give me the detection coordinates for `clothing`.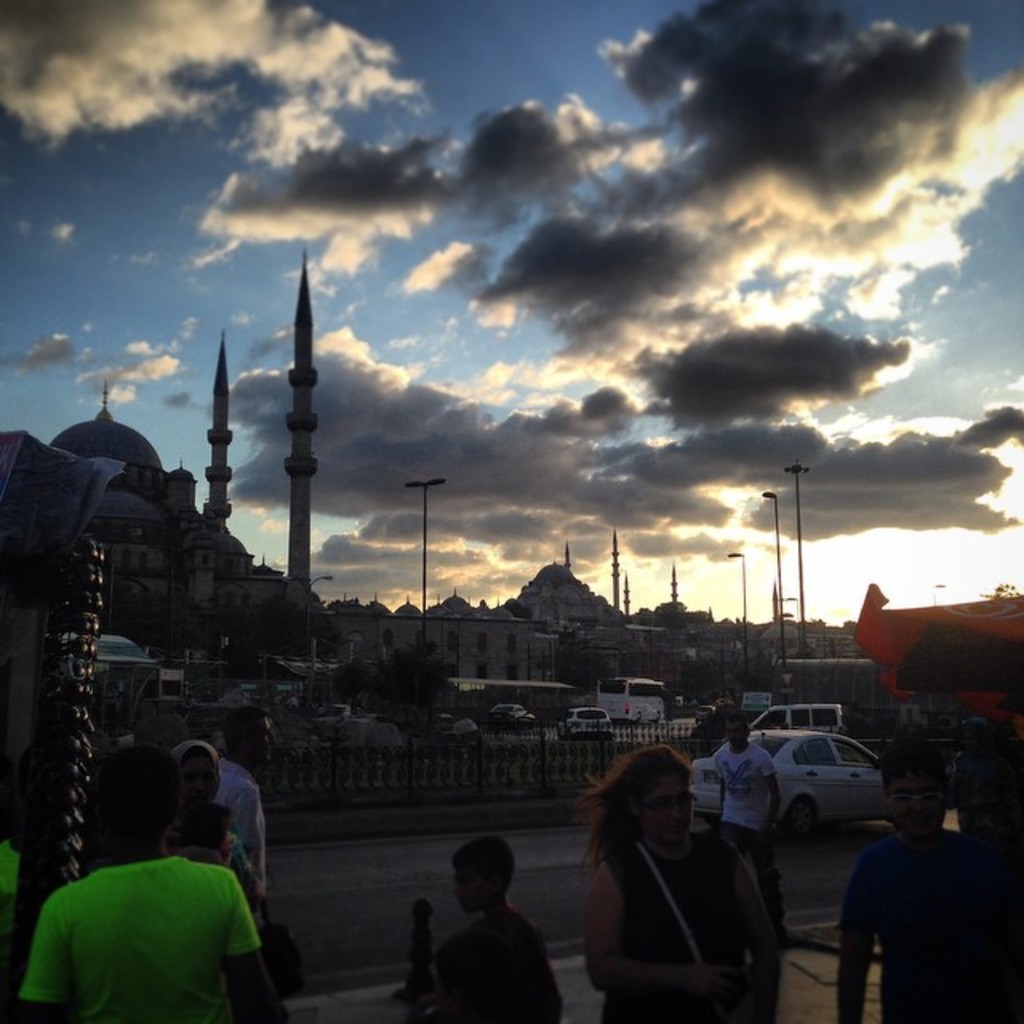
(830,821,978,1002).
